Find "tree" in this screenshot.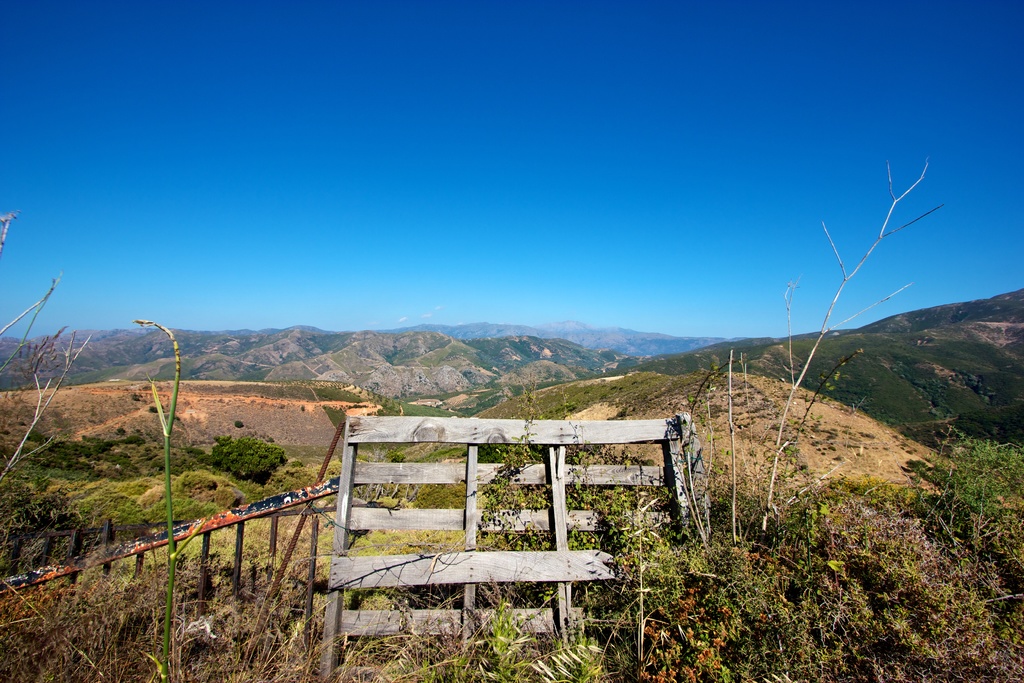
The bounding box for "tree" is detection(2, 477, 88, 575).
